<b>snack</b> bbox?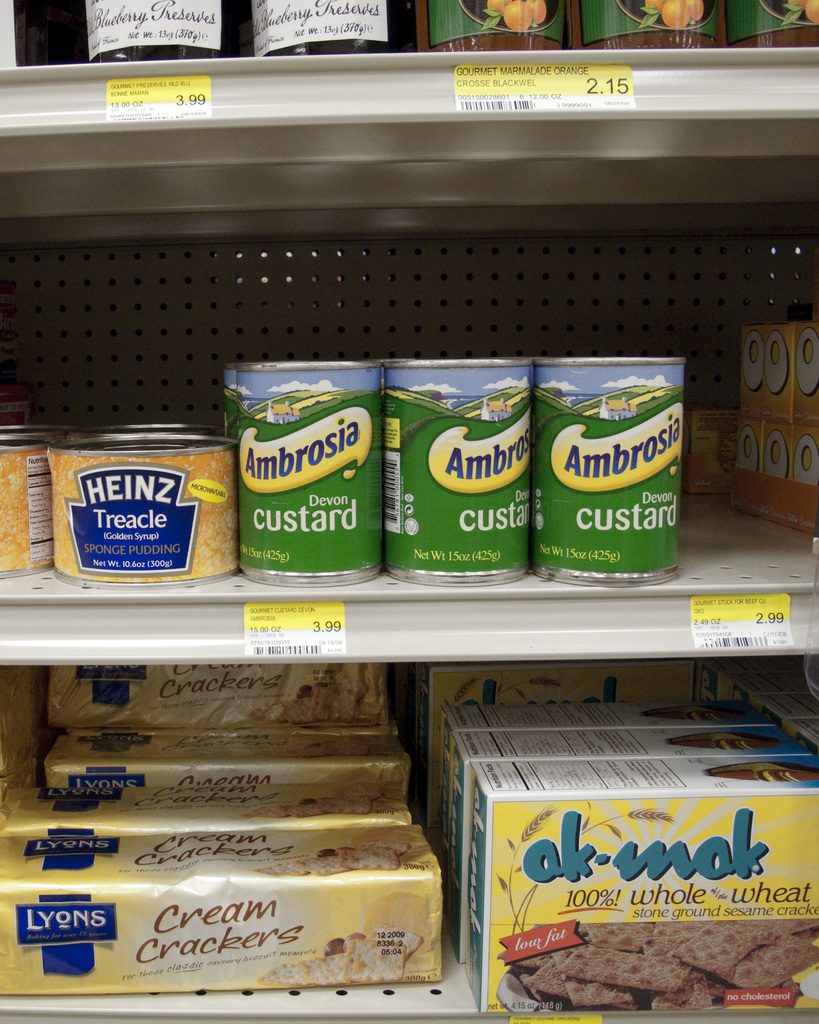
bbox(458, 720, 816, 1015)
